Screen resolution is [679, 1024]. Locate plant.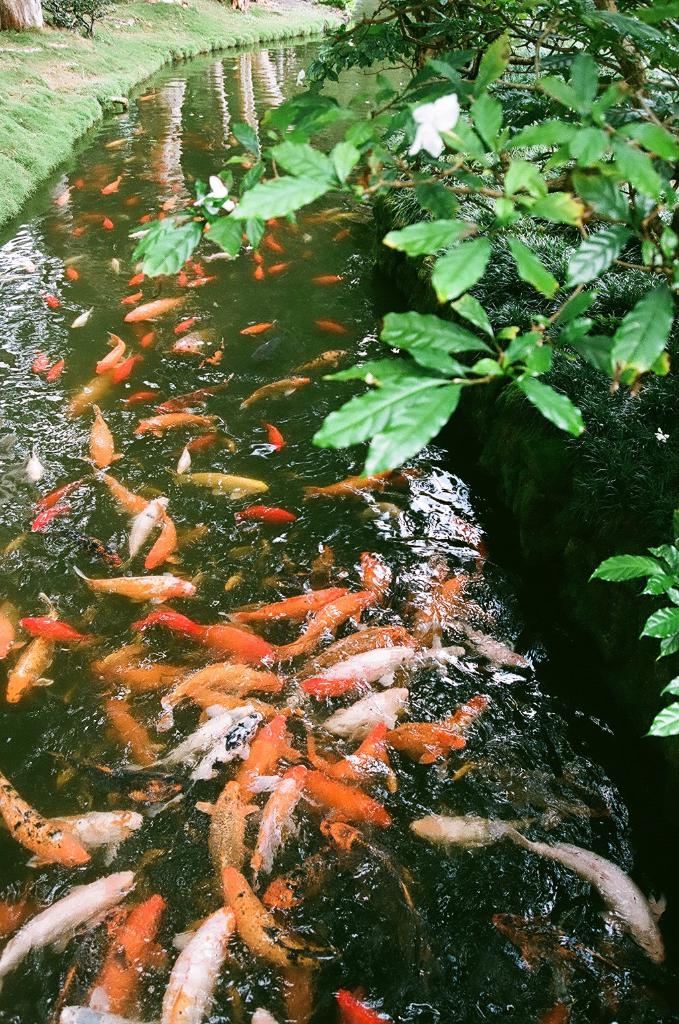
rect(55, 0, 118, 35).
